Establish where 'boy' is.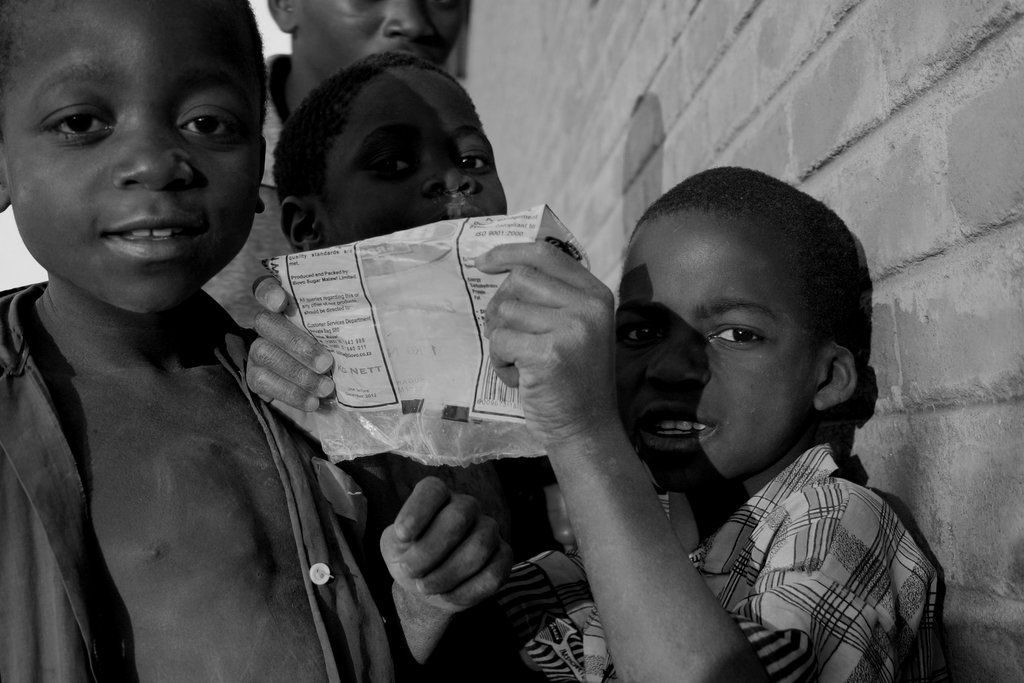
Established at (266, 51, 509, 682).
